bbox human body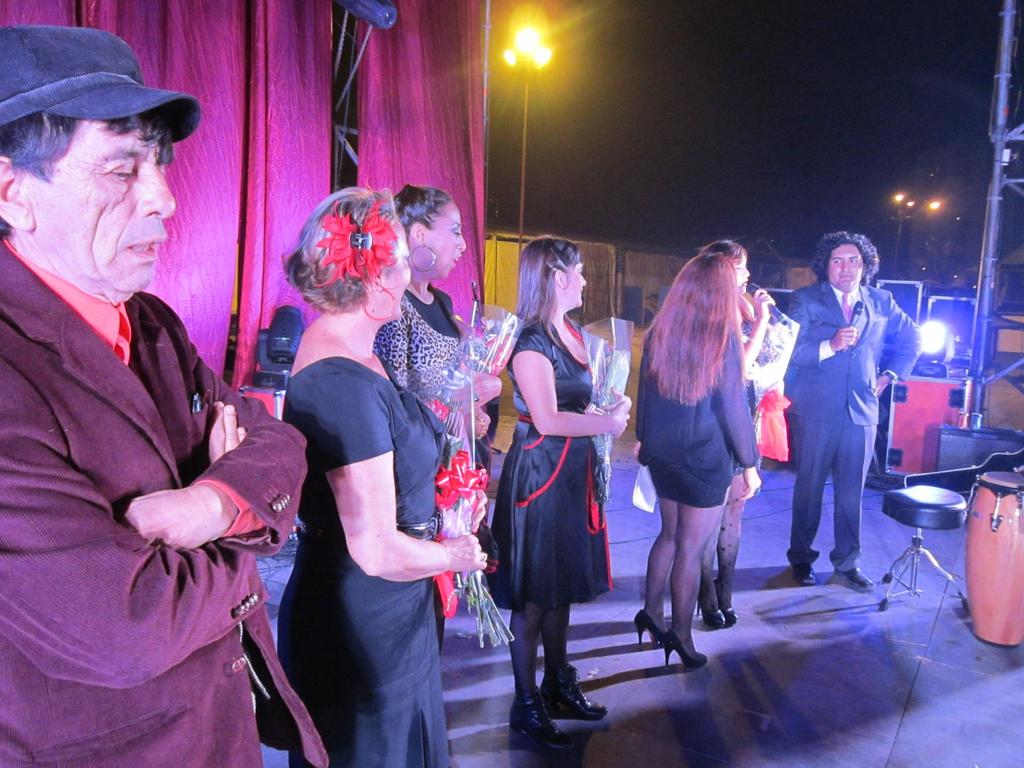
382, 279, 481, 737
